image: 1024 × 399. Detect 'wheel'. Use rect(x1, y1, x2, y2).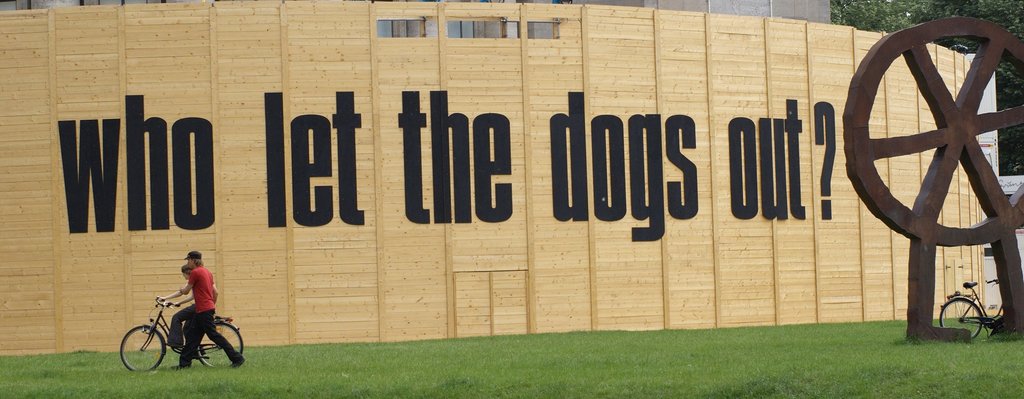
rect(117, 322, 170, 372).
